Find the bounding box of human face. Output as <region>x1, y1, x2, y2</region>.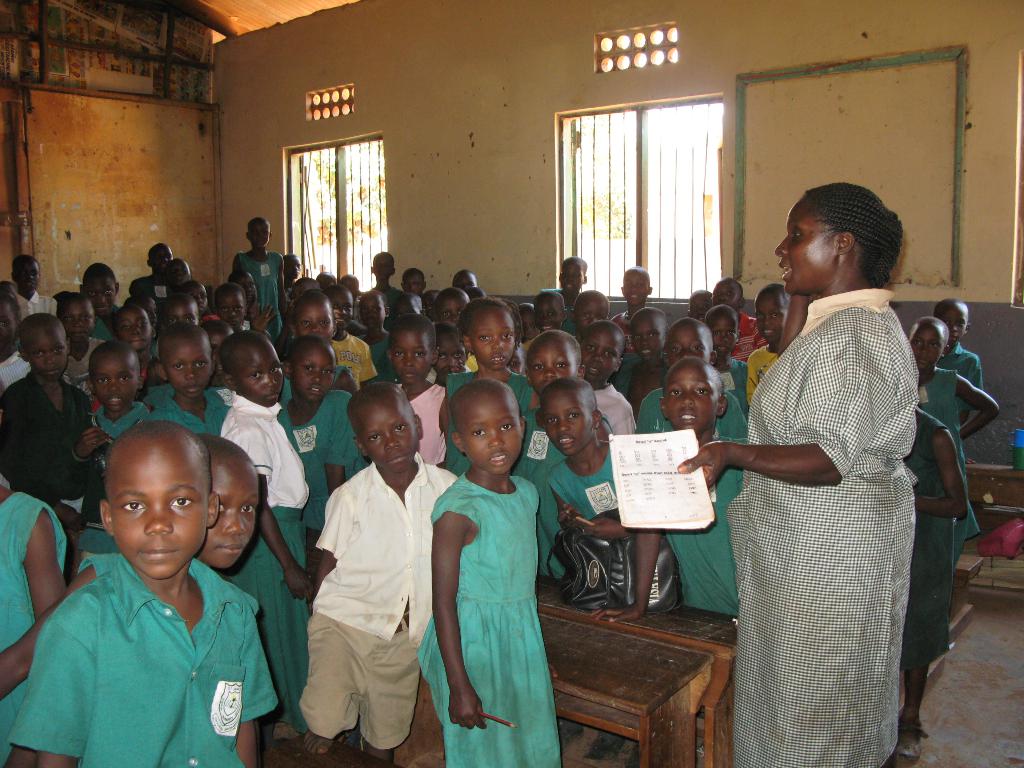
<region>64, 296, 98, 342</region>.
